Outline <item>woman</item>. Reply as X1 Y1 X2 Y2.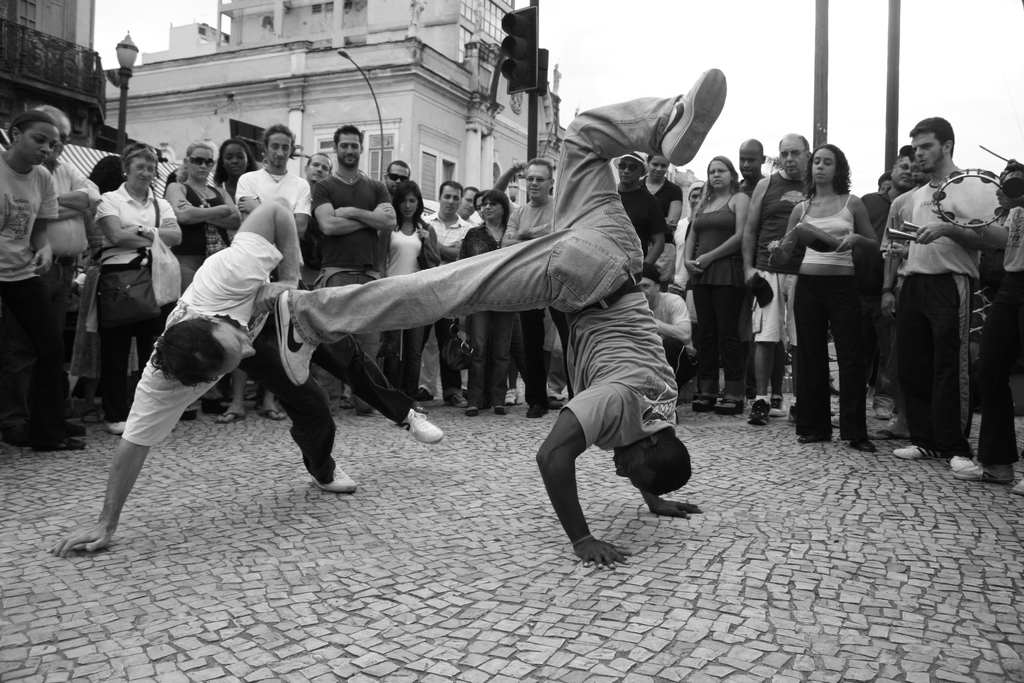
787 142 894 461.
